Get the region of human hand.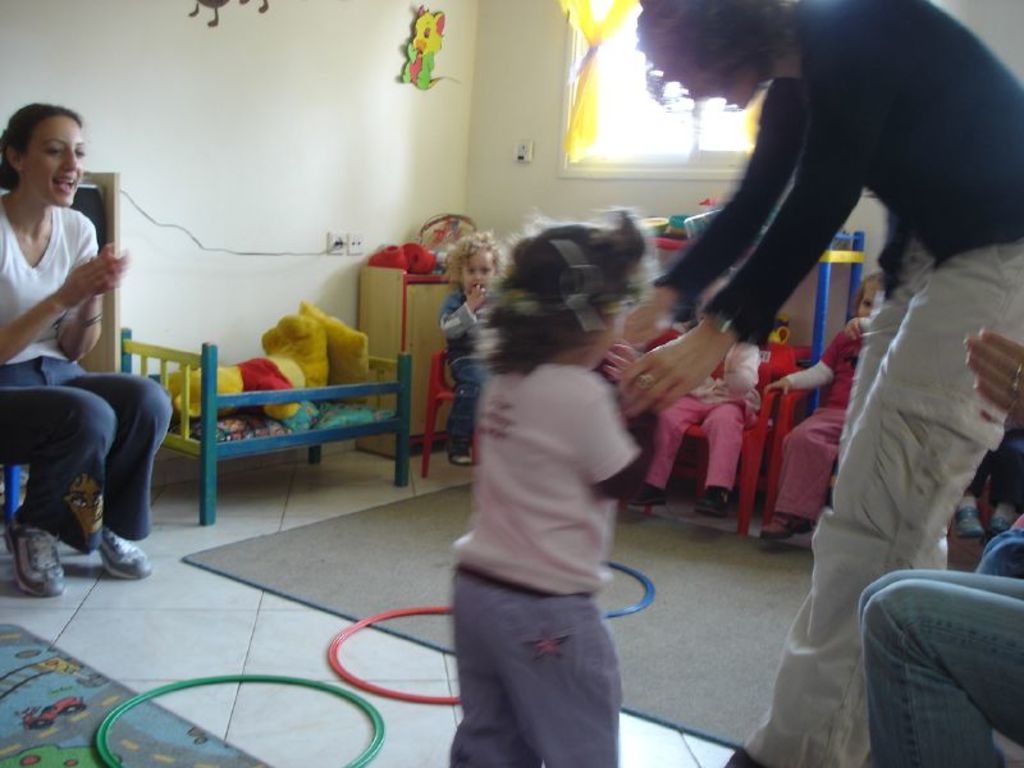
{"x1": 845, "y1": 317, "x2": 864, "y2": 346}.
